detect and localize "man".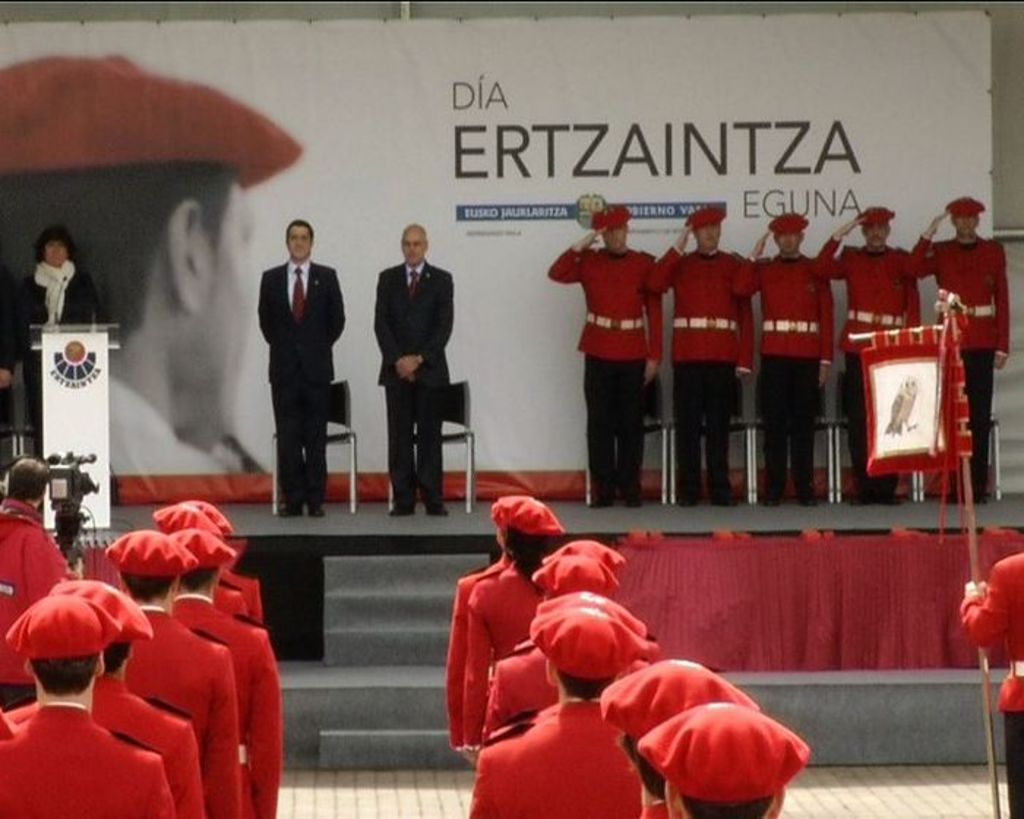
Localized at <bbox>0, 453, 83, 712</bbox>.
